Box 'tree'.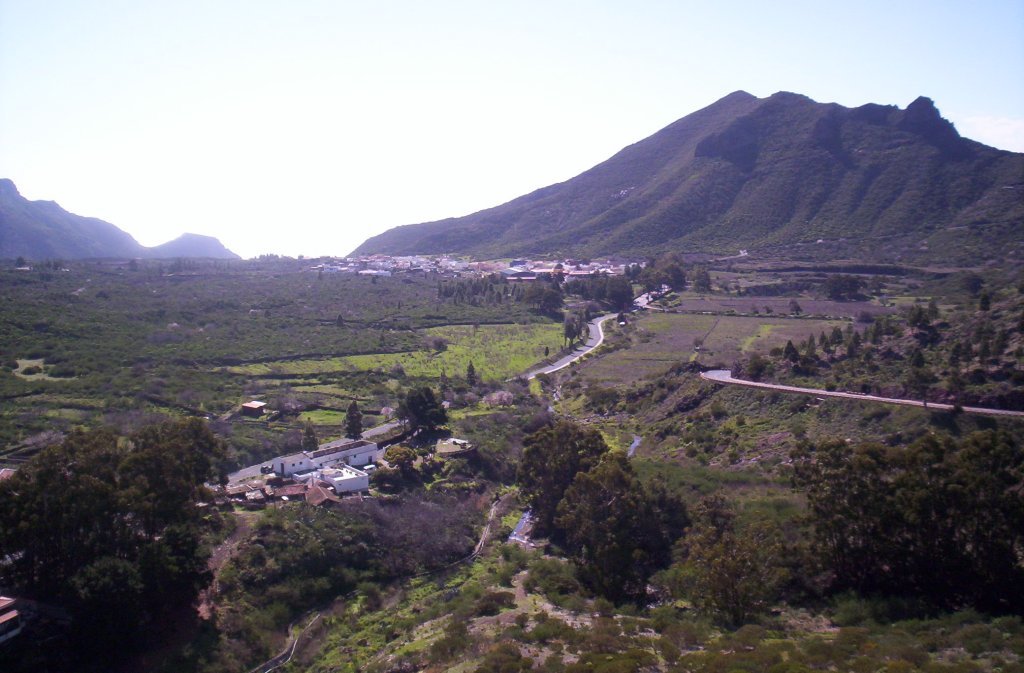
bbox(352, 485, 485, 584).
